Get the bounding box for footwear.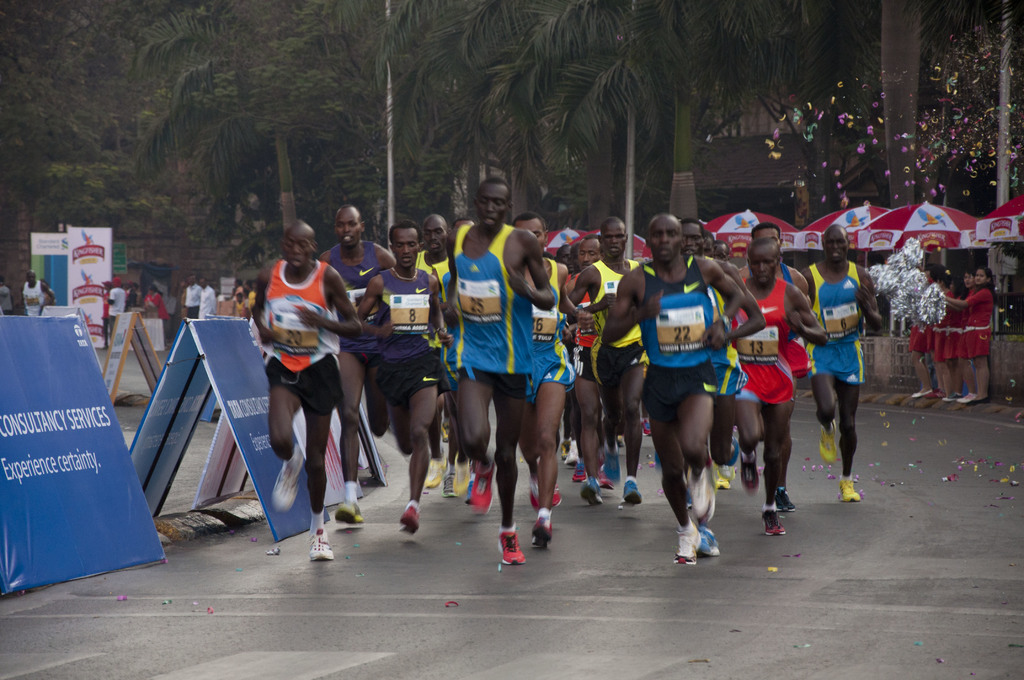
region(271, 444, 310, 515).
